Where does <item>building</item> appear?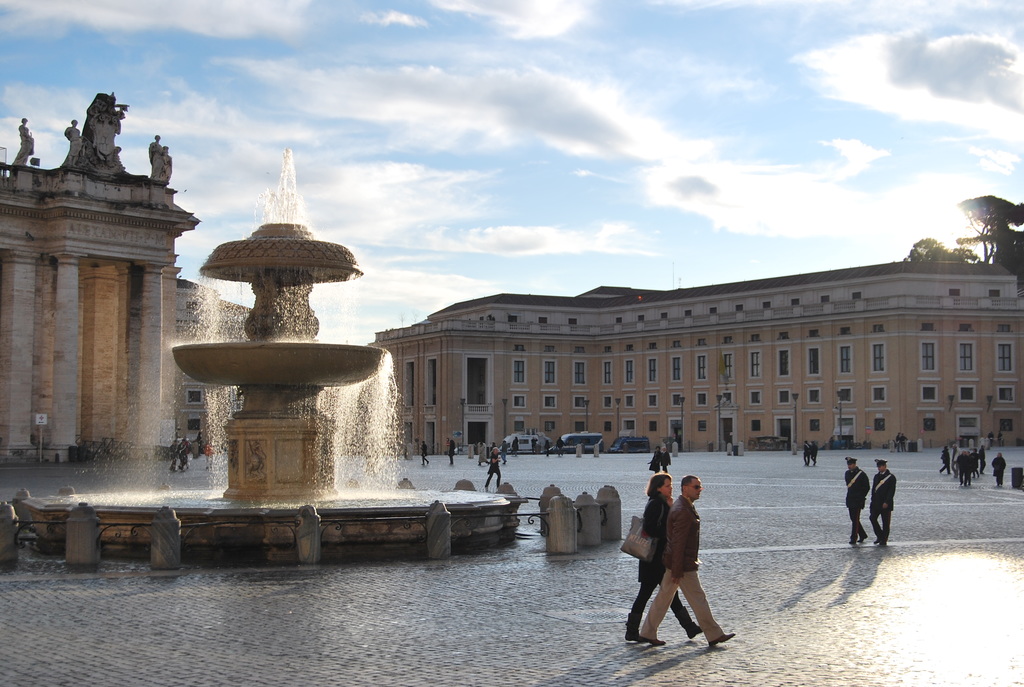
Appears at [x1=180, y1=278, x2=248, y2=454].
